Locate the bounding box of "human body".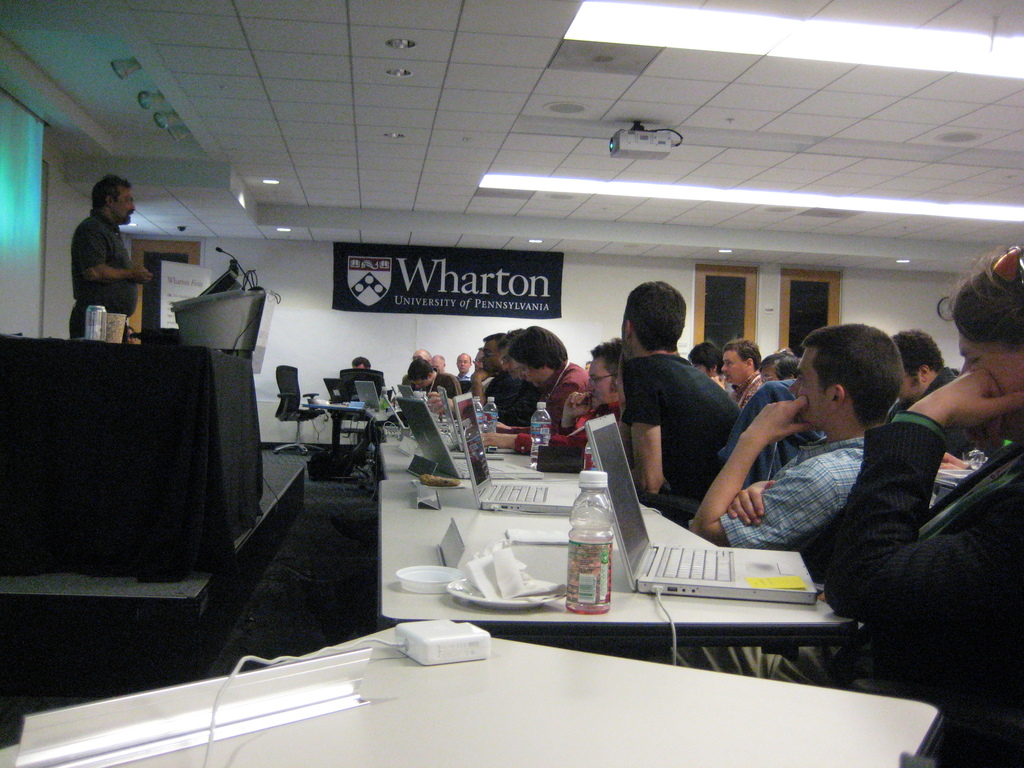
Bounding box: bbox=(67, 210, 159, 341).
